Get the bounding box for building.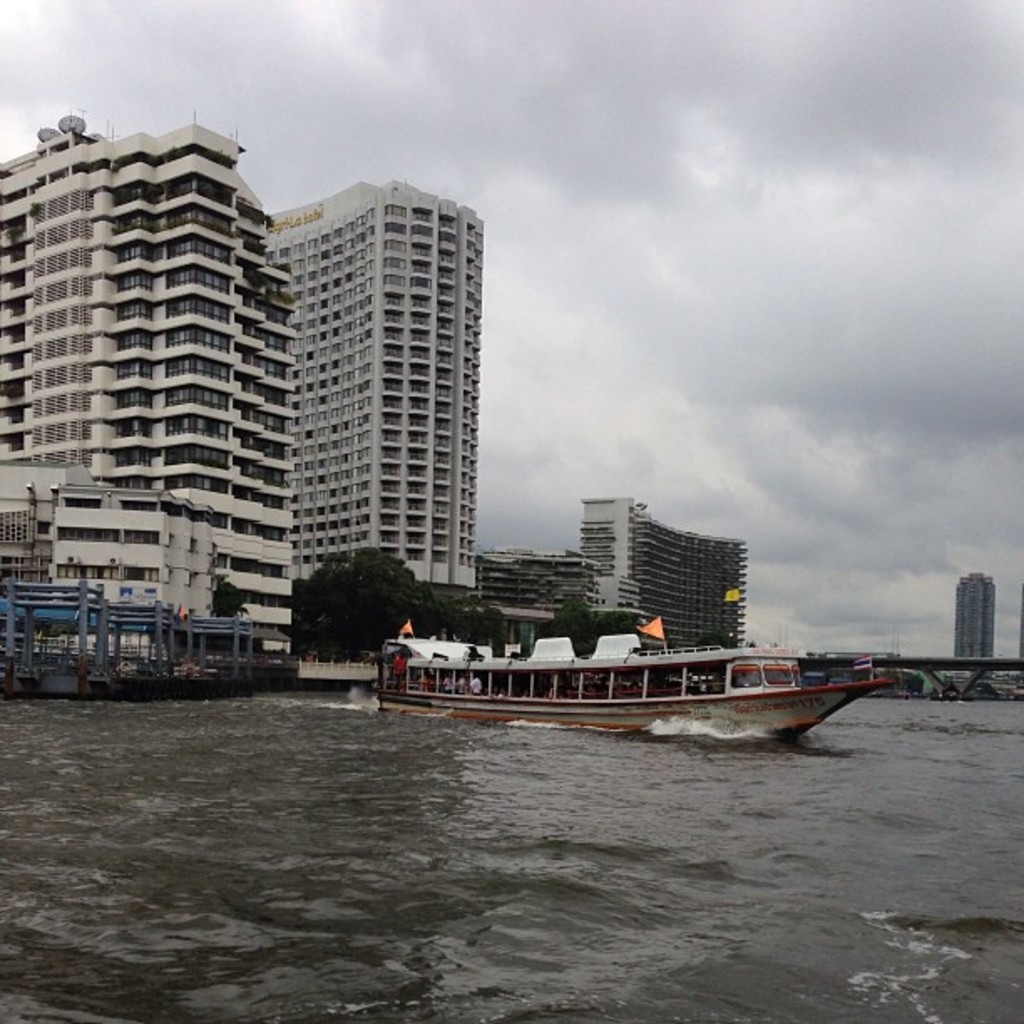
BBox(256, 181, 490, 597).
